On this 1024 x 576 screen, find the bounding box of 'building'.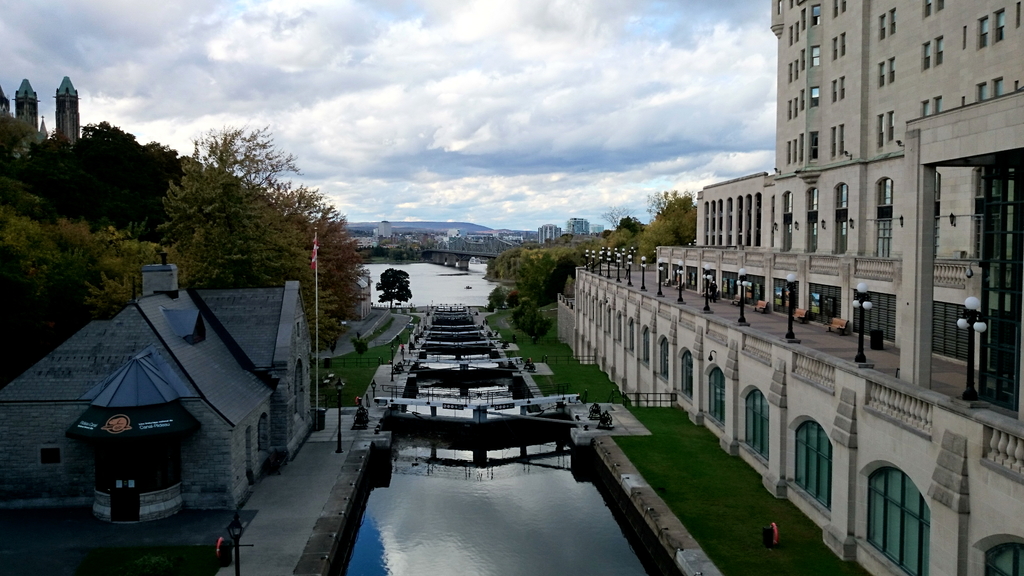
Bounding box: [x1=0, y1=83, x2=10, y2=115].
